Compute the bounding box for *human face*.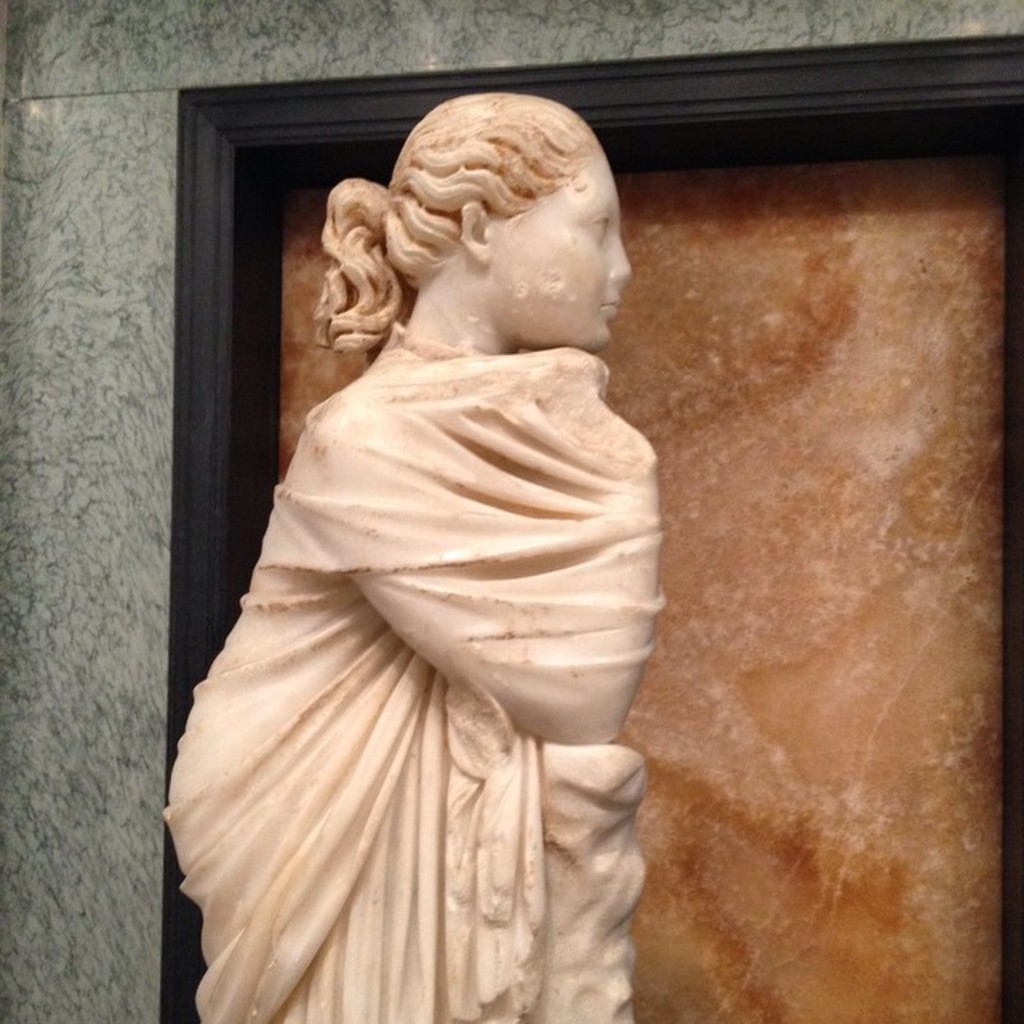
pyautogui.locateOnScreen(491, 150, 634, 357).
